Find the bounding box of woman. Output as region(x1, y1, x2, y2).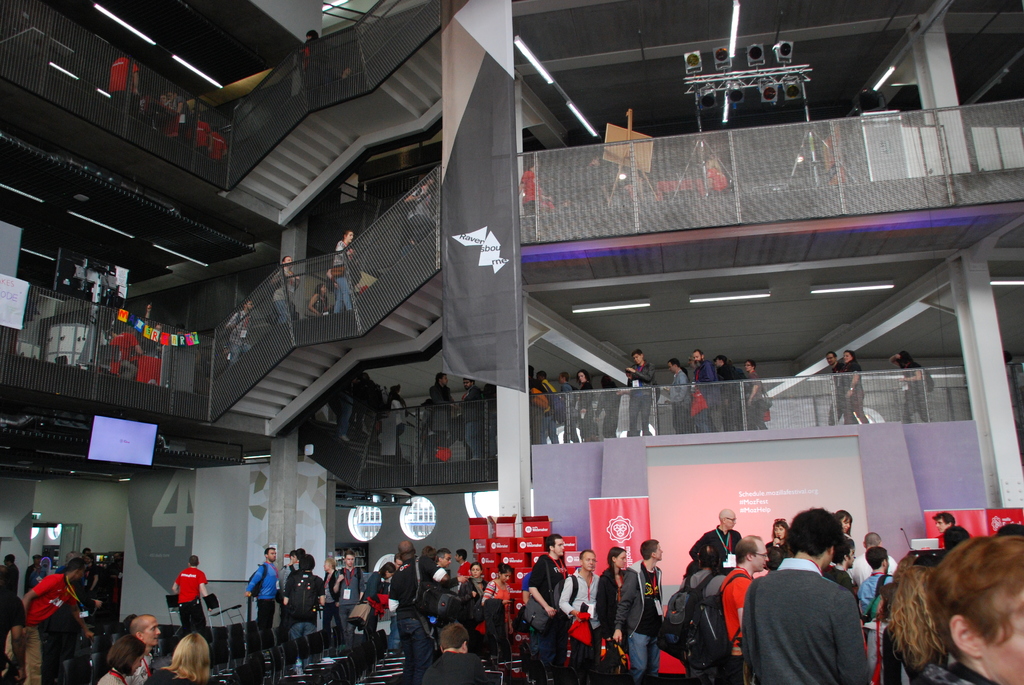
region(482, 562, 514, 635).
